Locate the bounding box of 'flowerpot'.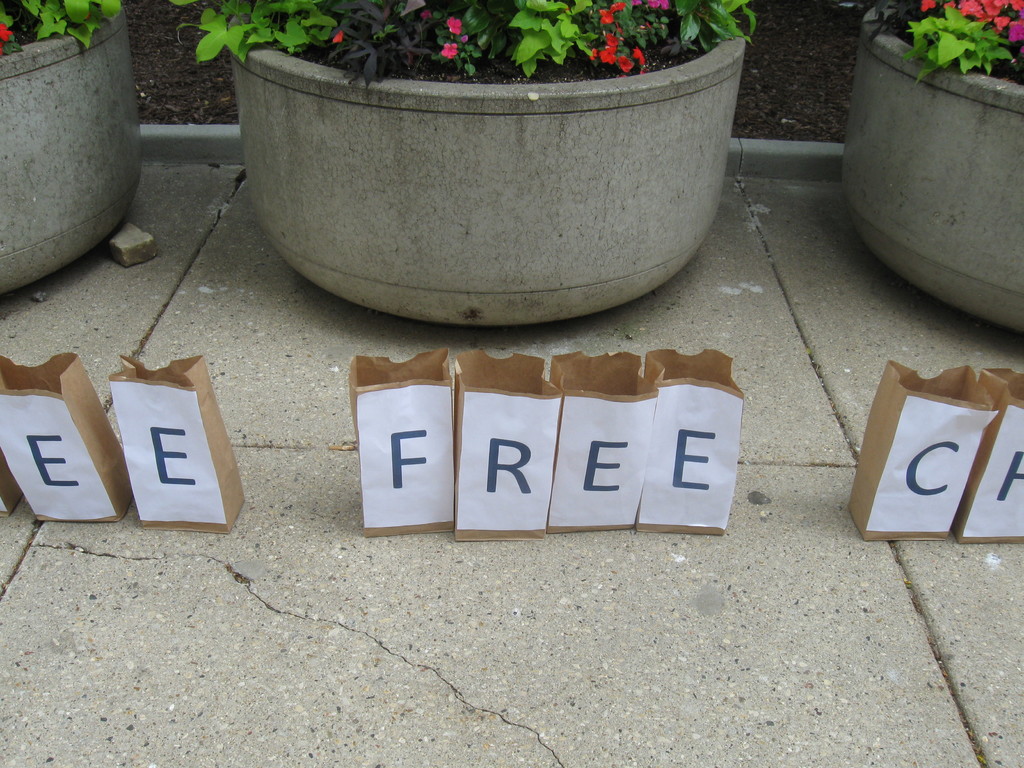
Bounding box: x1=0 y1=0 x2=144 y2=296.
